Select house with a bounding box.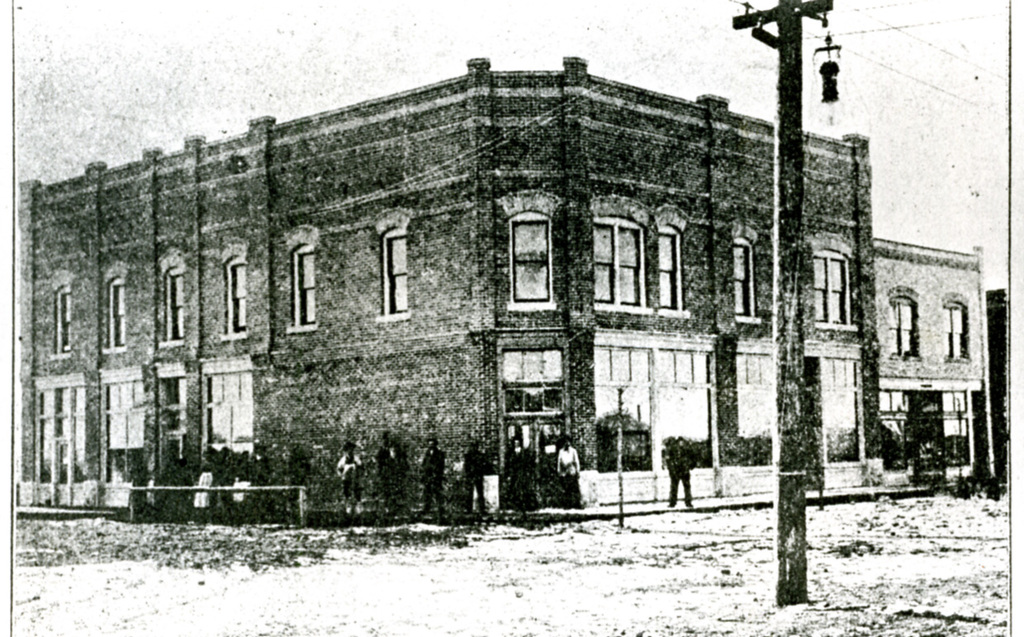
bbox=(21, 57, 991, 514).
